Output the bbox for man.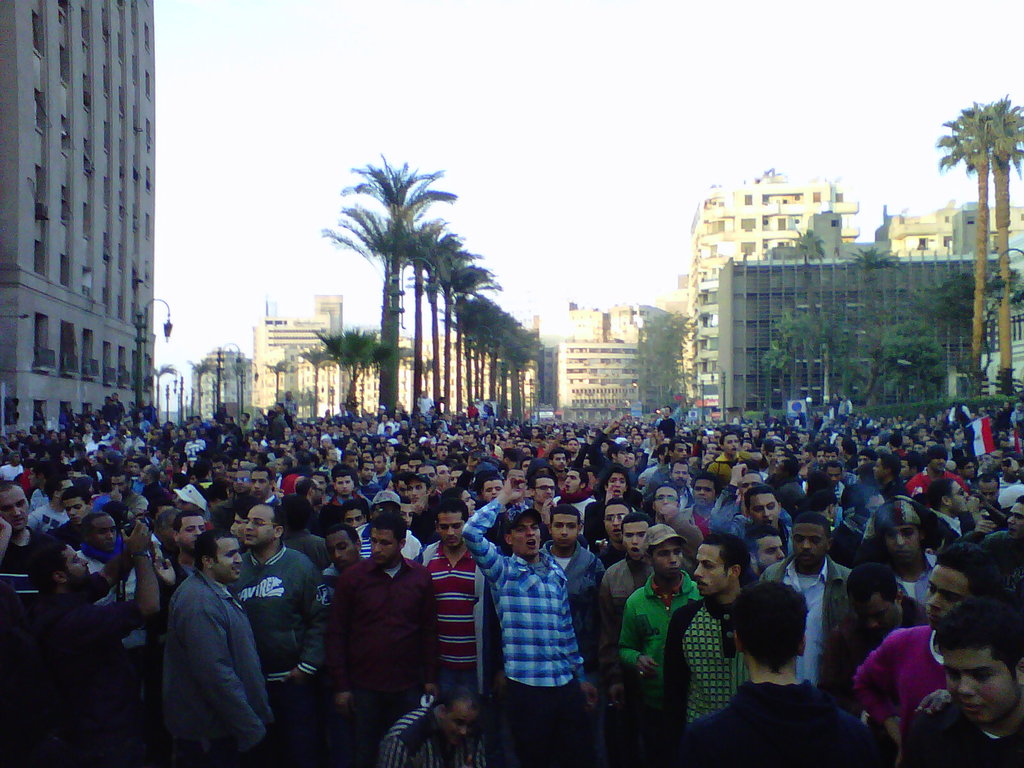
x1=138 y1=527 x2=276 y2=767.
